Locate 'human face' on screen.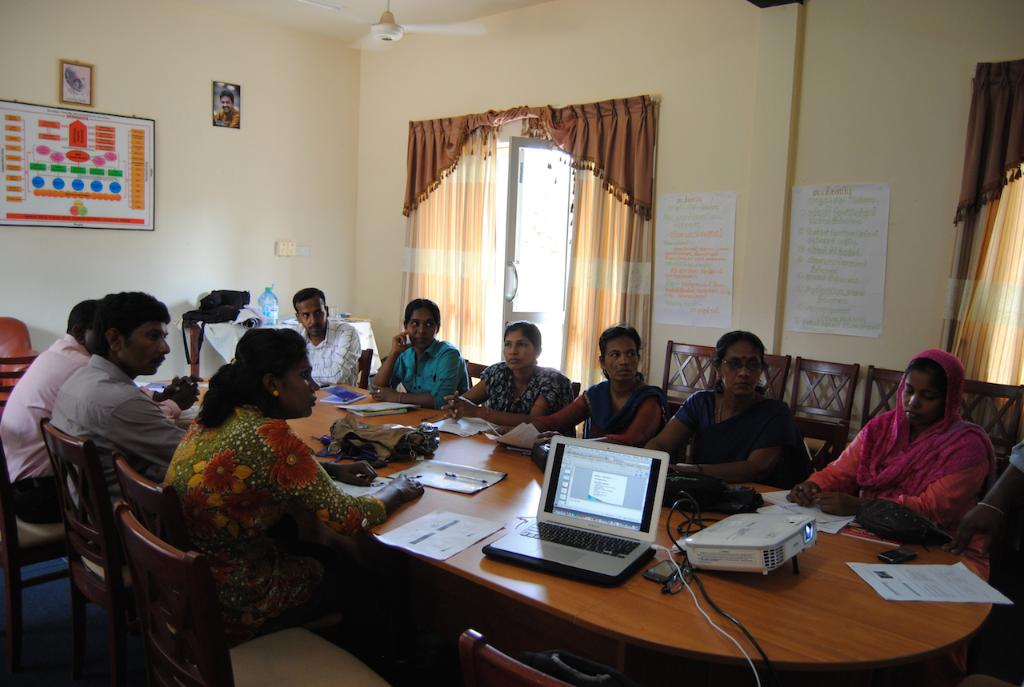
On screen at {"left": 127, "top": 314, "right": 184, "bottom": 371}.
